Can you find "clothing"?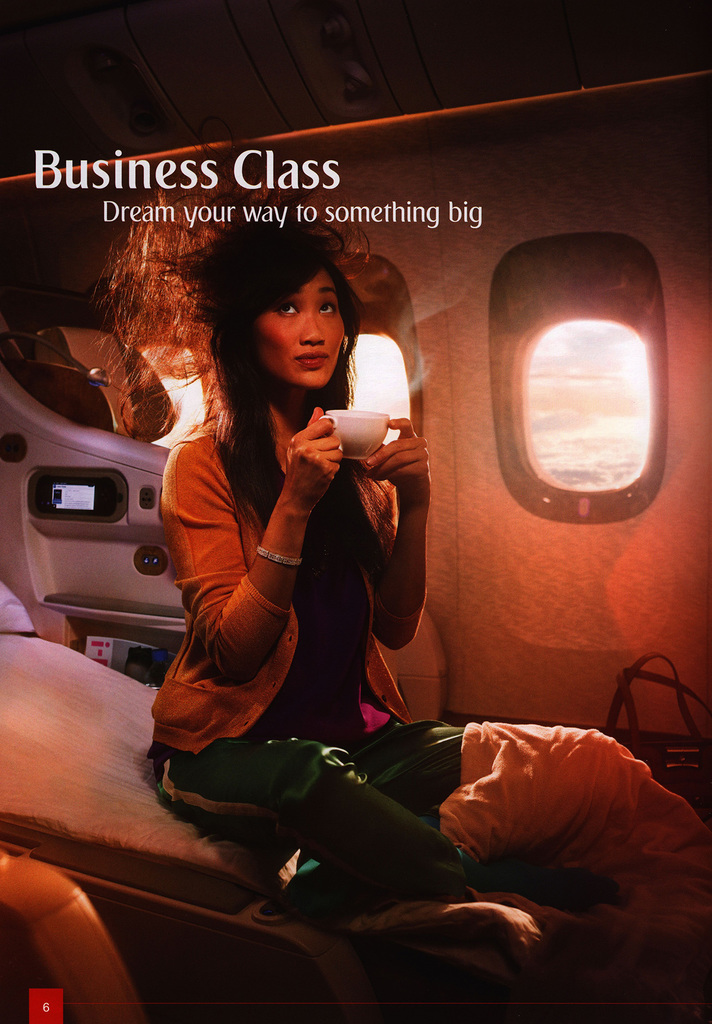
Yes, bounding box: (x1=146, y1=389, x2=482, y2=898).
